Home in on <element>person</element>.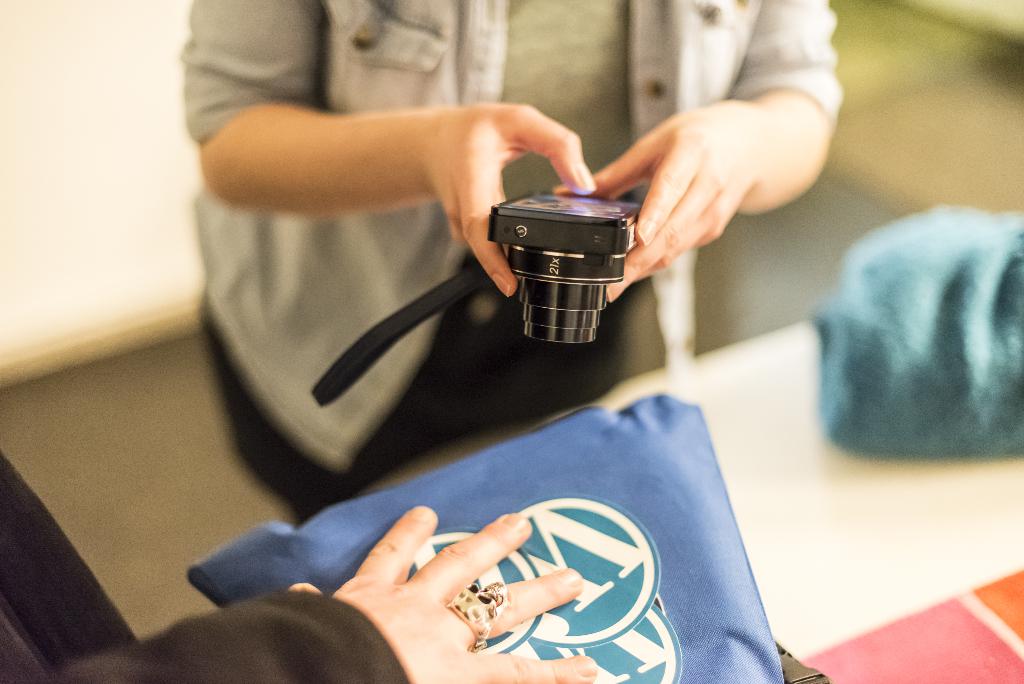
Homed in at [0,497,601,683].
